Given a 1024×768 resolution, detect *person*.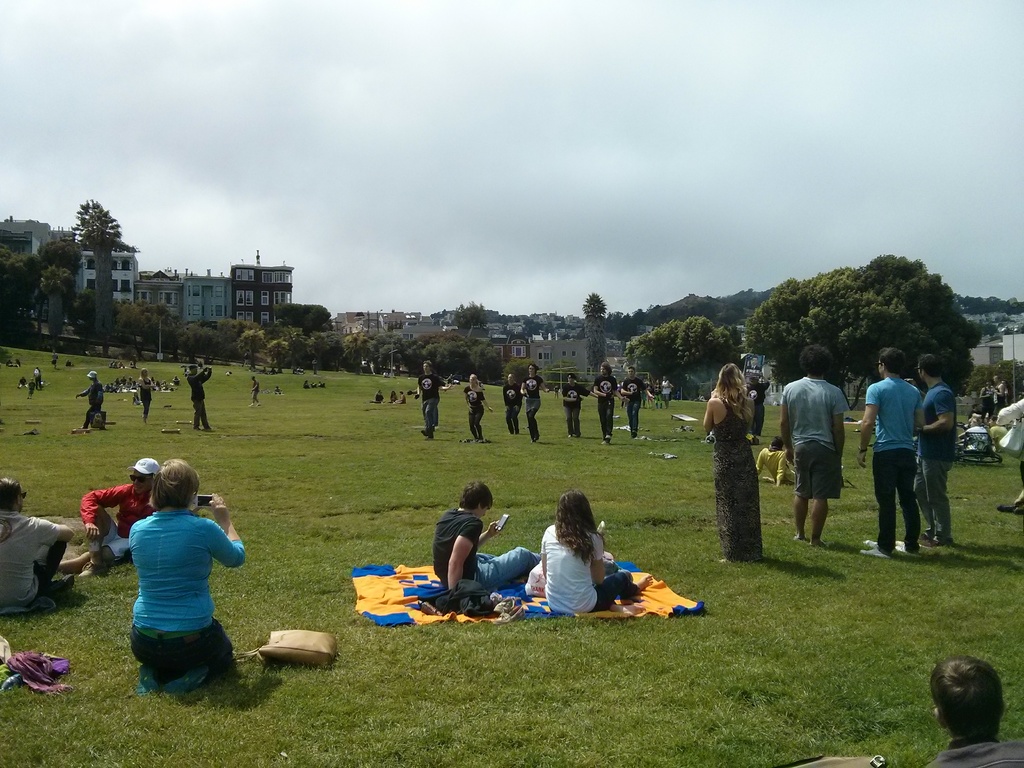
115/461/236/707.
